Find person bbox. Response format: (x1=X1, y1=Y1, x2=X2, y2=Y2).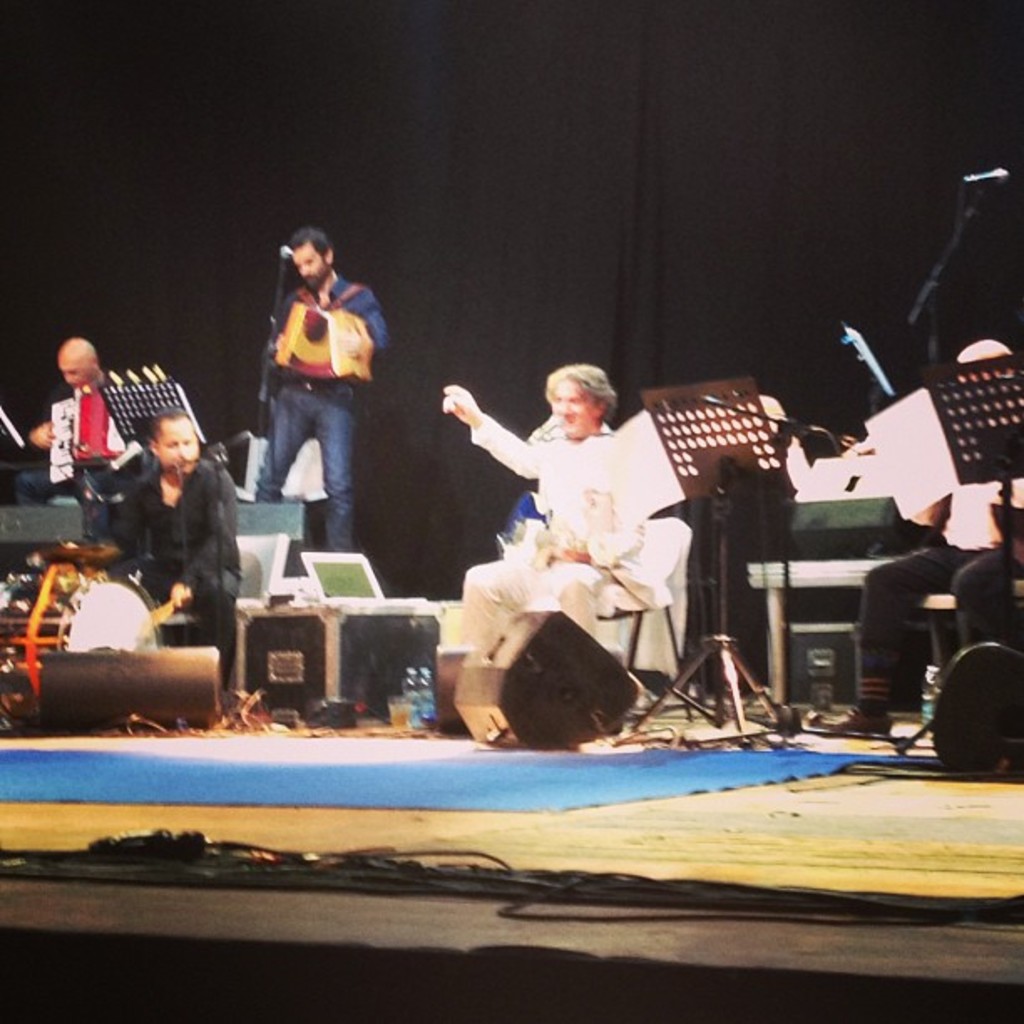
(x1=810, y1=340, x2=1022, y2=733).
